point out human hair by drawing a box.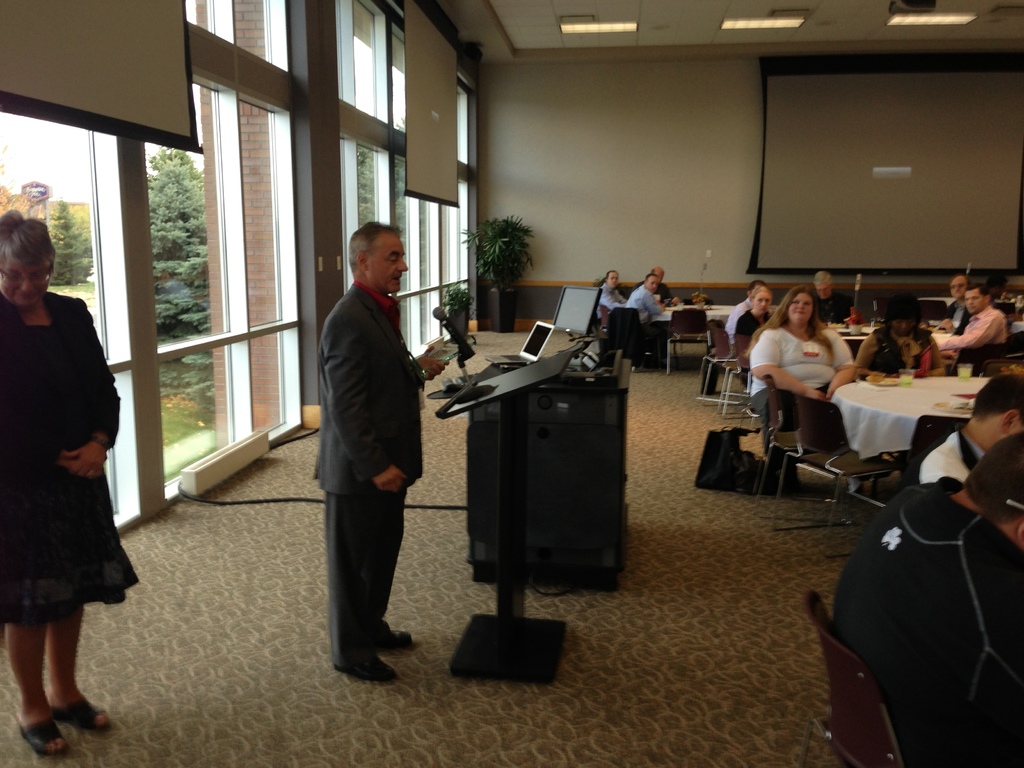
select_region(968, 279, 995, 300).
